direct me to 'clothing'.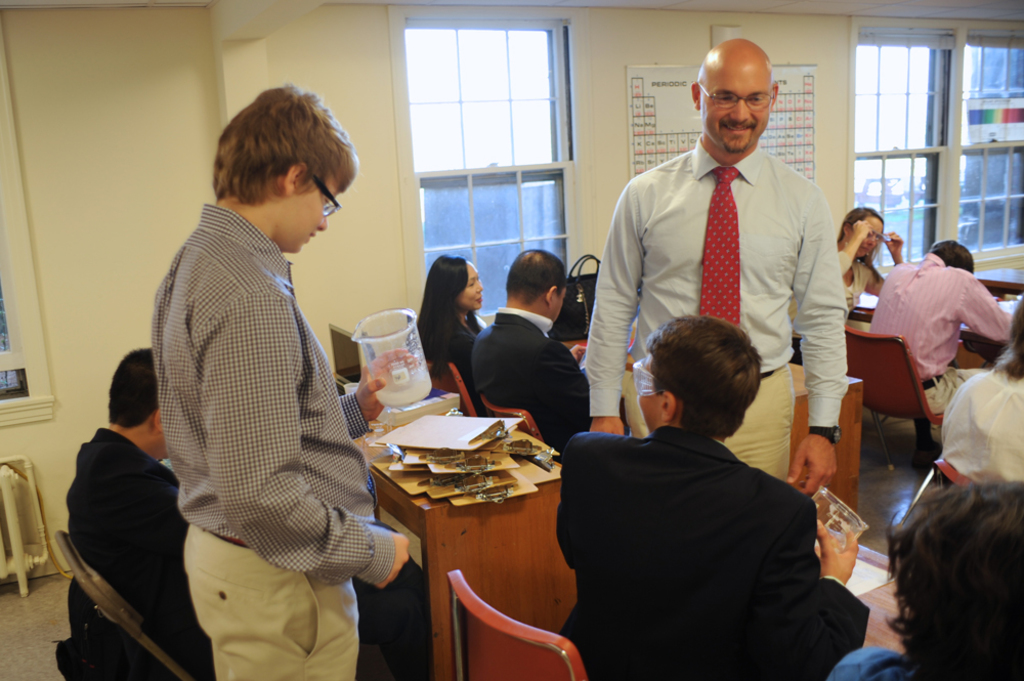
Direction: [x1=783, y1=246, x2=894, y2=361].
